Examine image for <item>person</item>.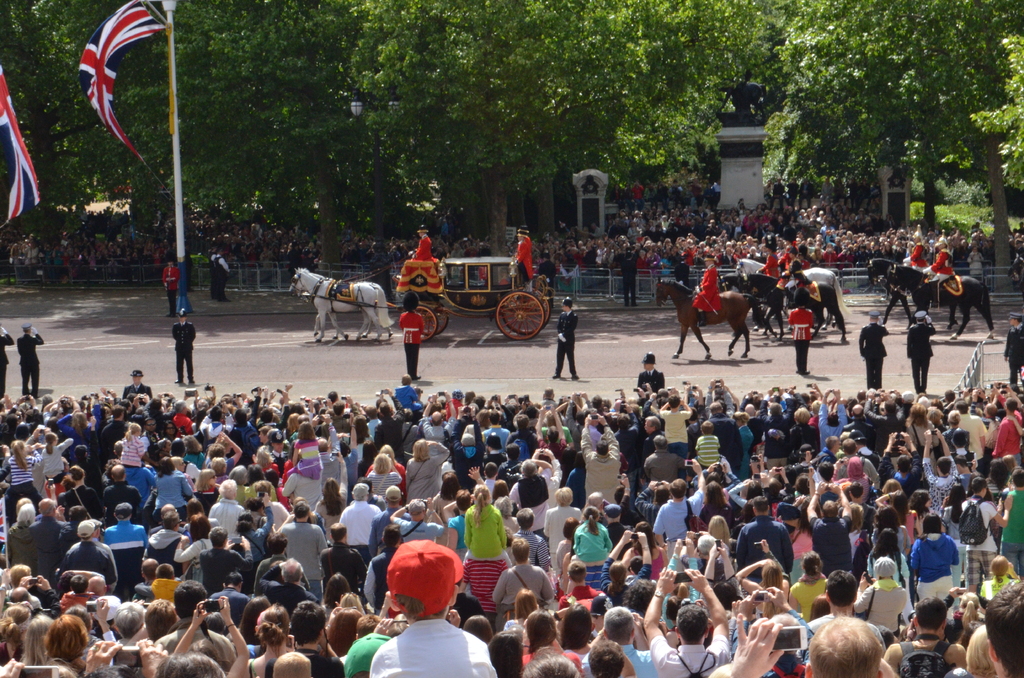
Examination result: BBox(0, 366, 1023, 677).
